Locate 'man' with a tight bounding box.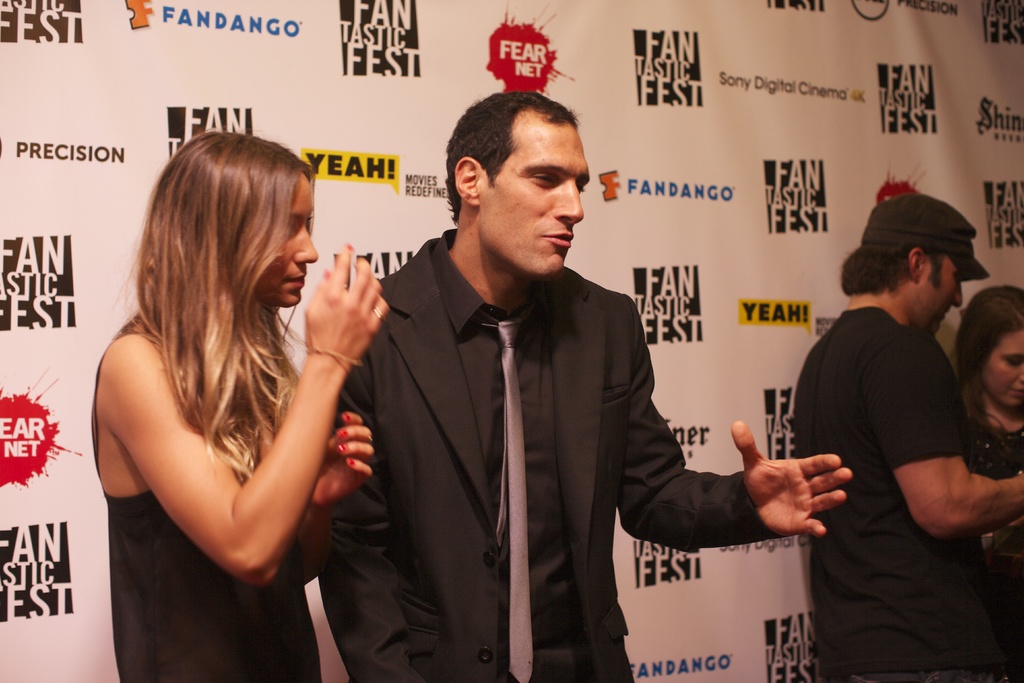
[left=303, top=83, right=856, bottom=682].
